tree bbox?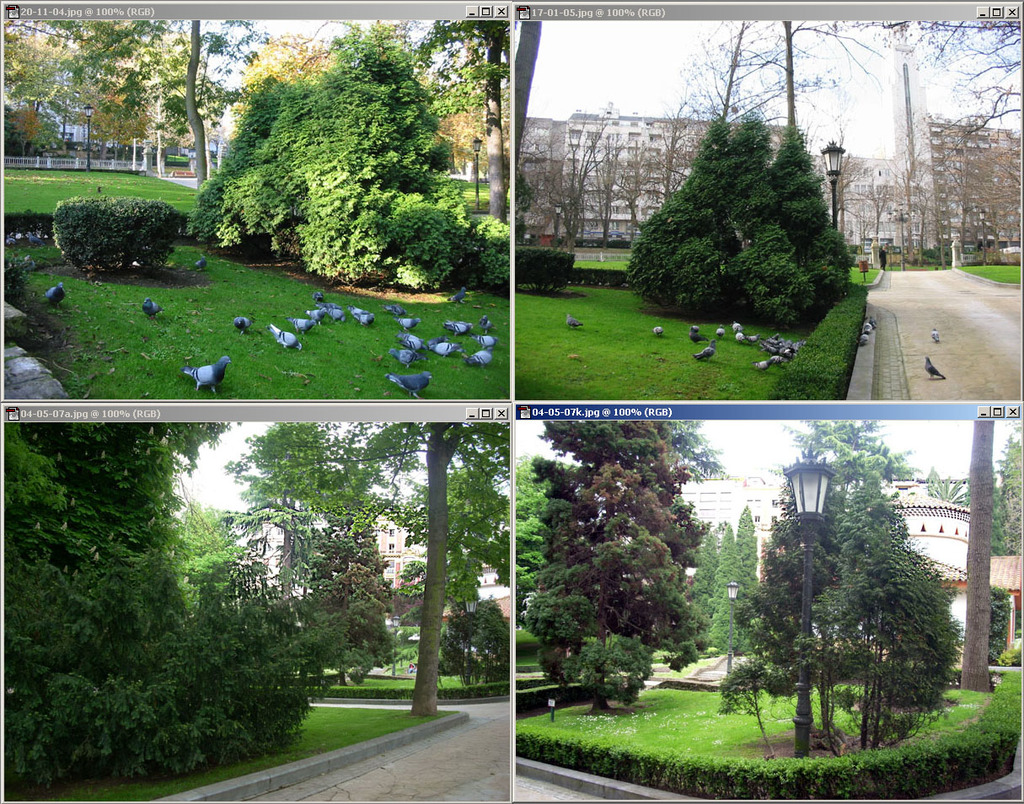
[833, 174, 891, 263]
